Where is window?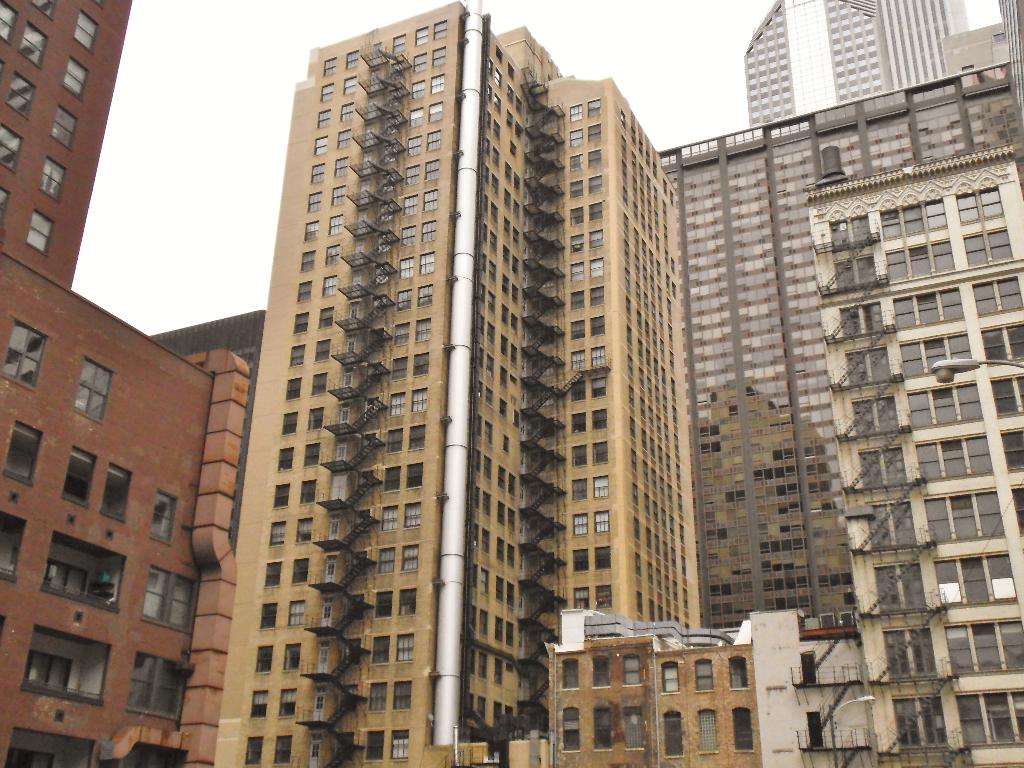
rect(306, 444, 321, 471).
